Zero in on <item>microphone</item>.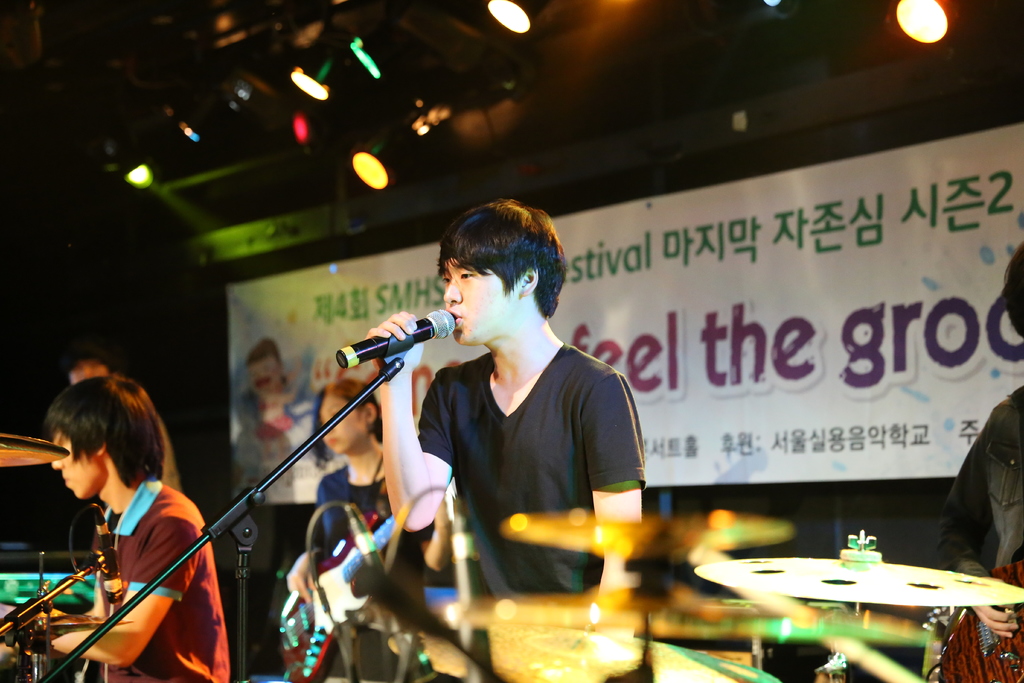
Zeroed in: detection(324, 320, 456, 382).
